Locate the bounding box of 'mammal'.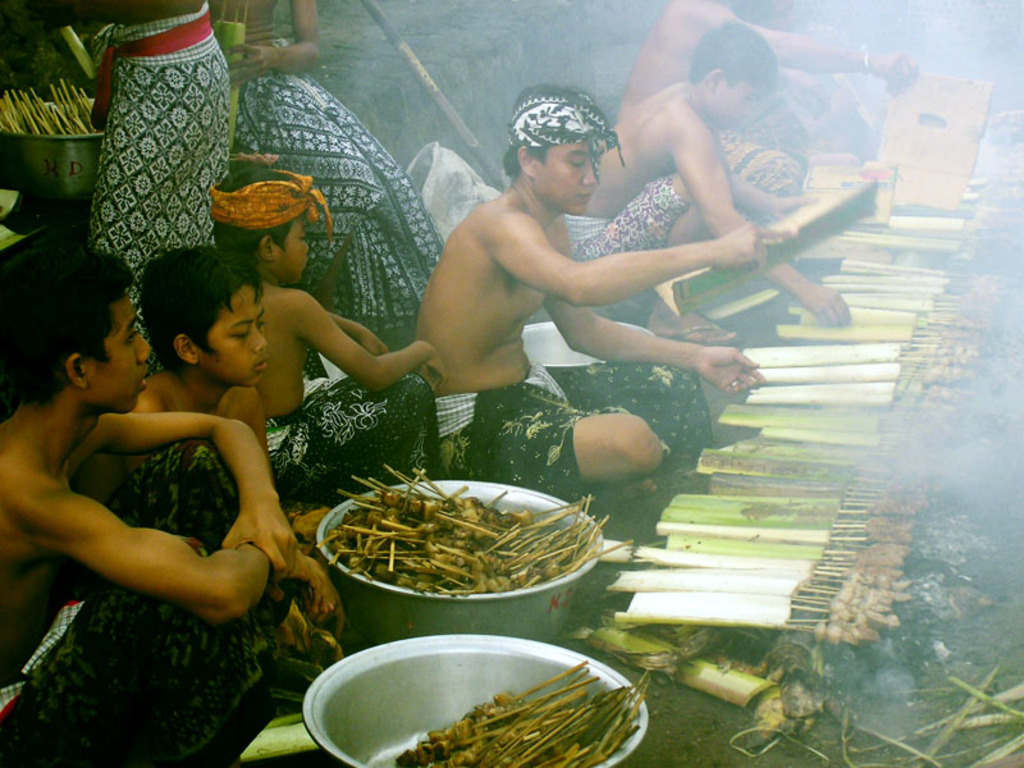
Bounding box: locate(413, 79, 771, 500).
